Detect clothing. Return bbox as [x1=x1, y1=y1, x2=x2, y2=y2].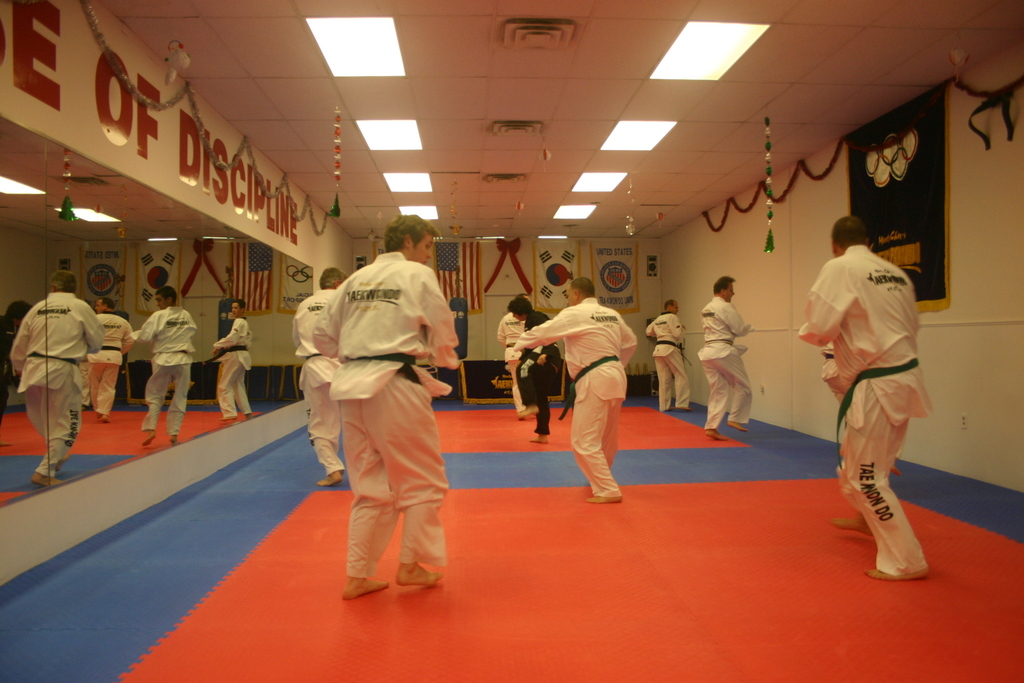
[x1=523, y1=295, x2=638, y2=496].
